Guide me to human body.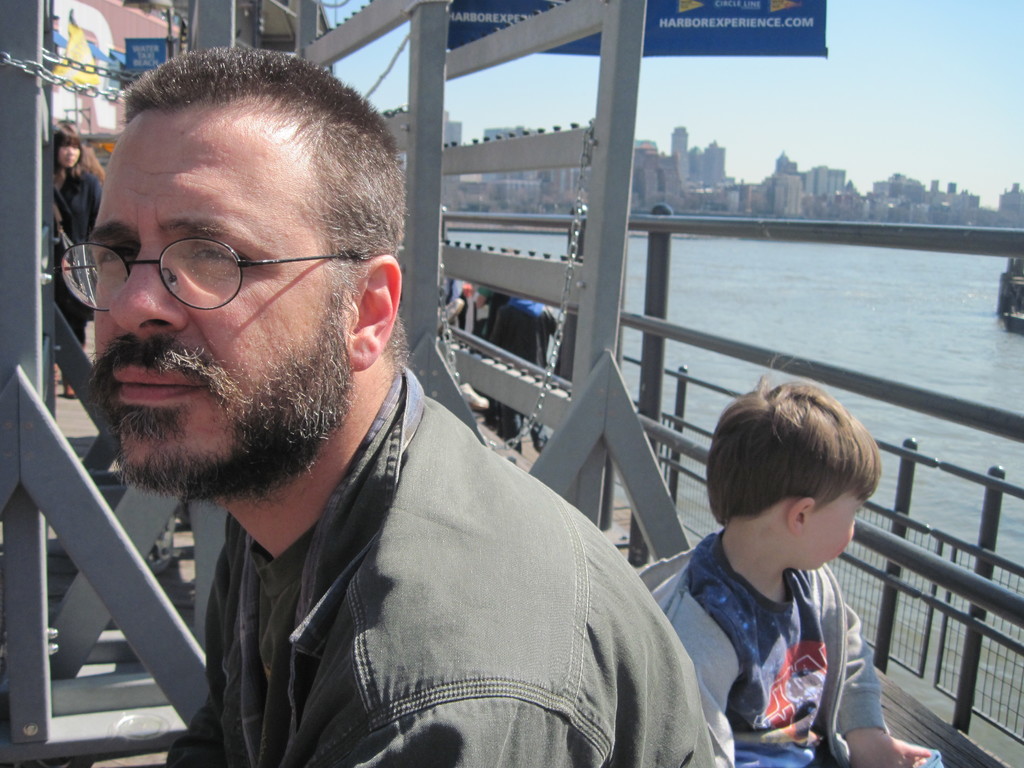
Guidance: (477, 291, 552, 446).
